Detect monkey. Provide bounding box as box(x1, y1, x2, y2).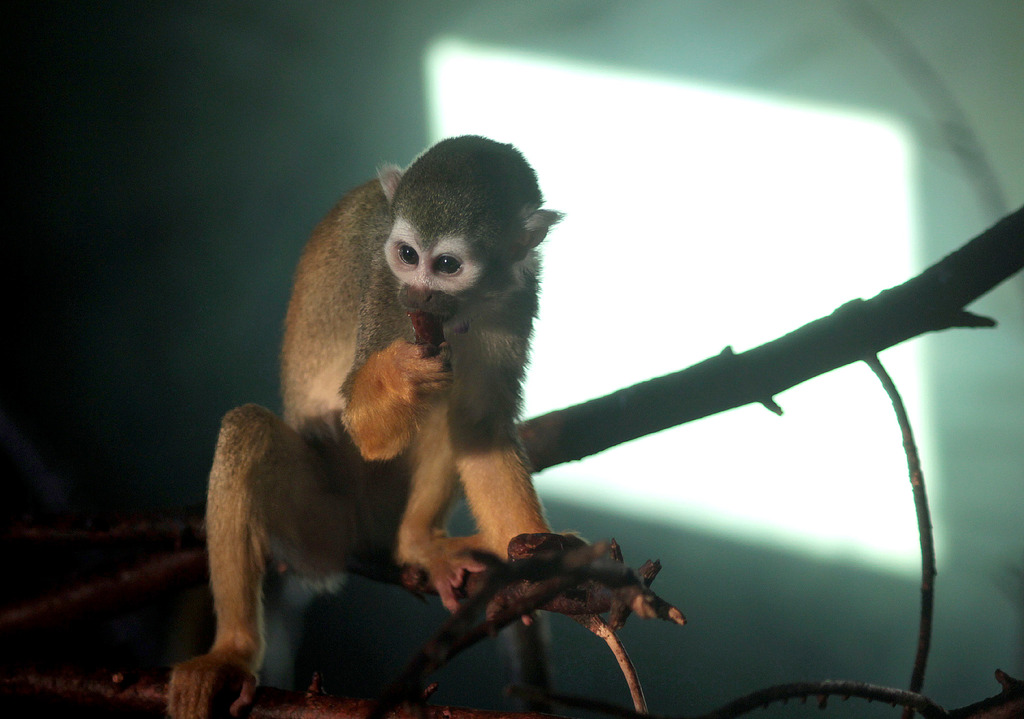
box(170, 136, 553, 718).
